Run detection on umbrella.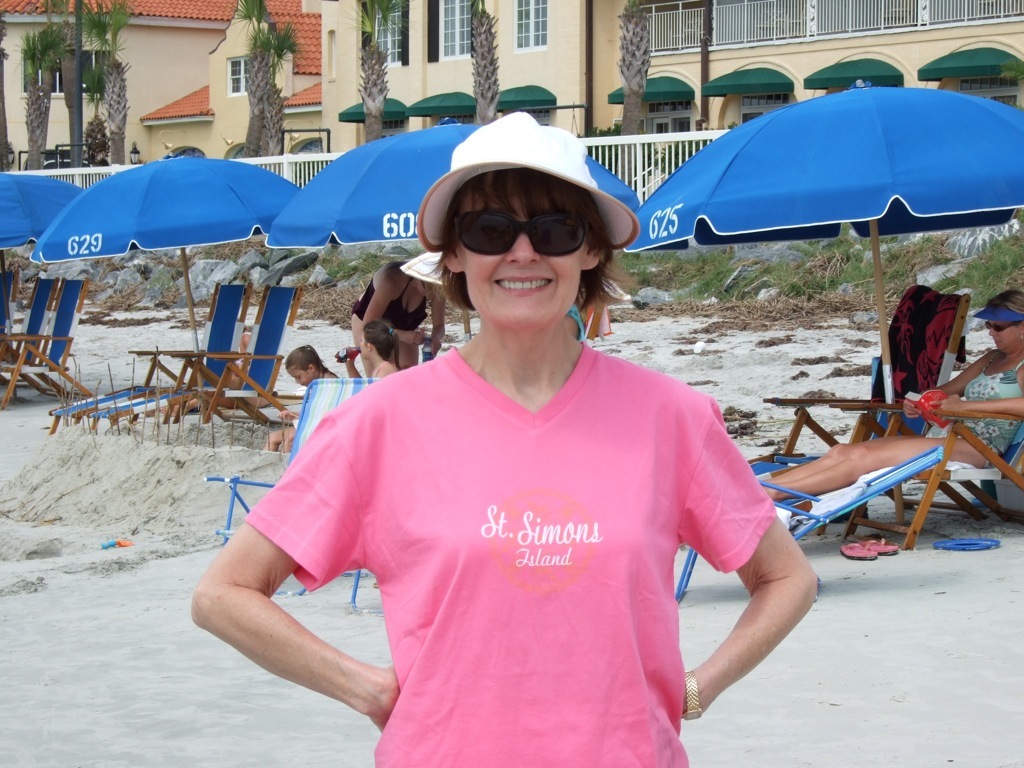
Result: (620, 77, 1023, 525).
